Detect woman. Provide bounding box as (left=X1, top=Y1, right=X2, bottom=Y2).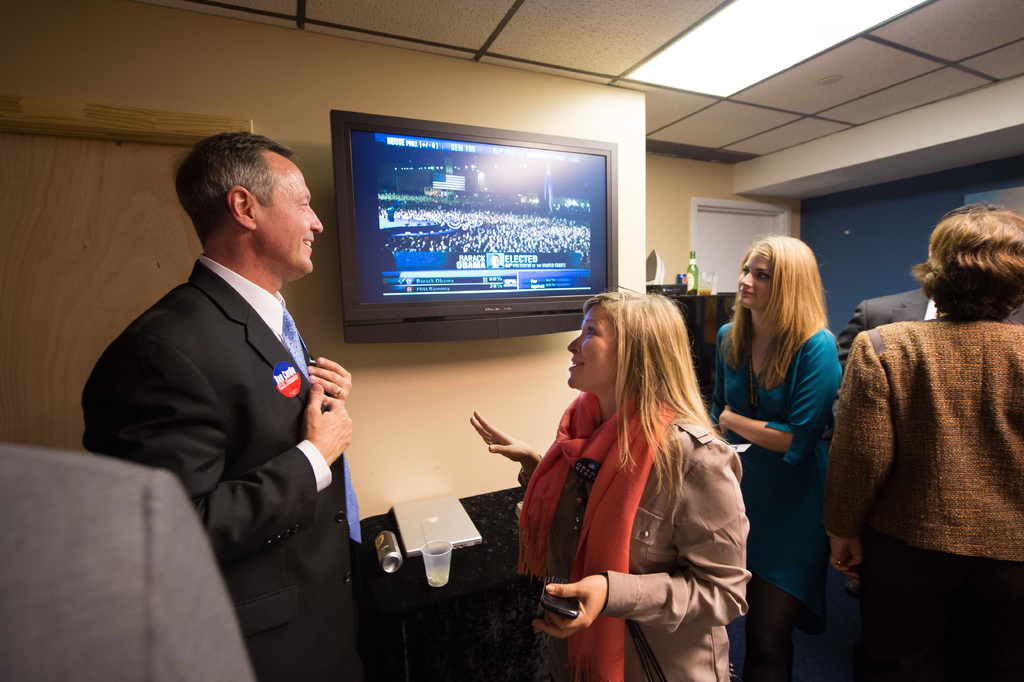
(left=486, top=294, right=756, bottom=681).
